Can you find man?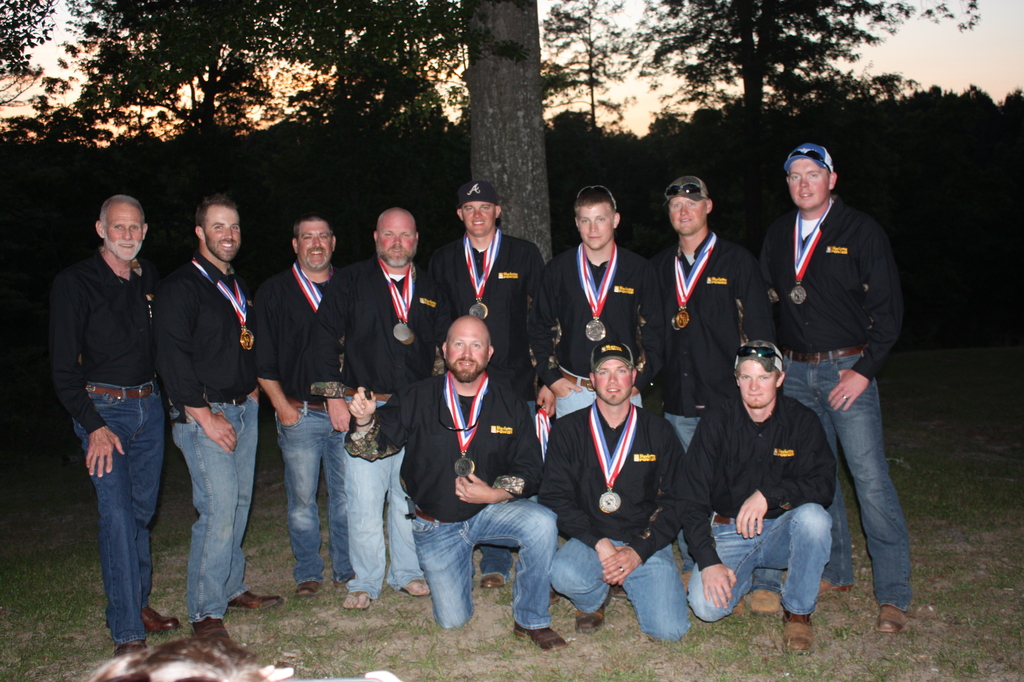
Yes, bounding box: Rect(152, 194, 287, 658).
